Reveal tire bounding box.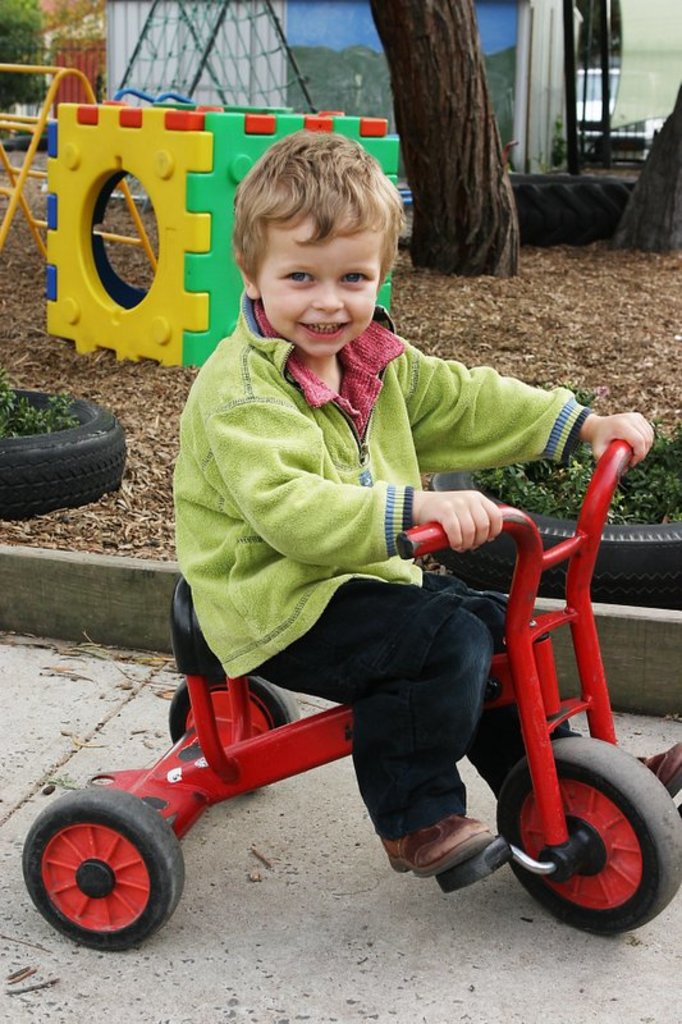
Revealed: x1=171 y1=676 x2=302 y2=742.
